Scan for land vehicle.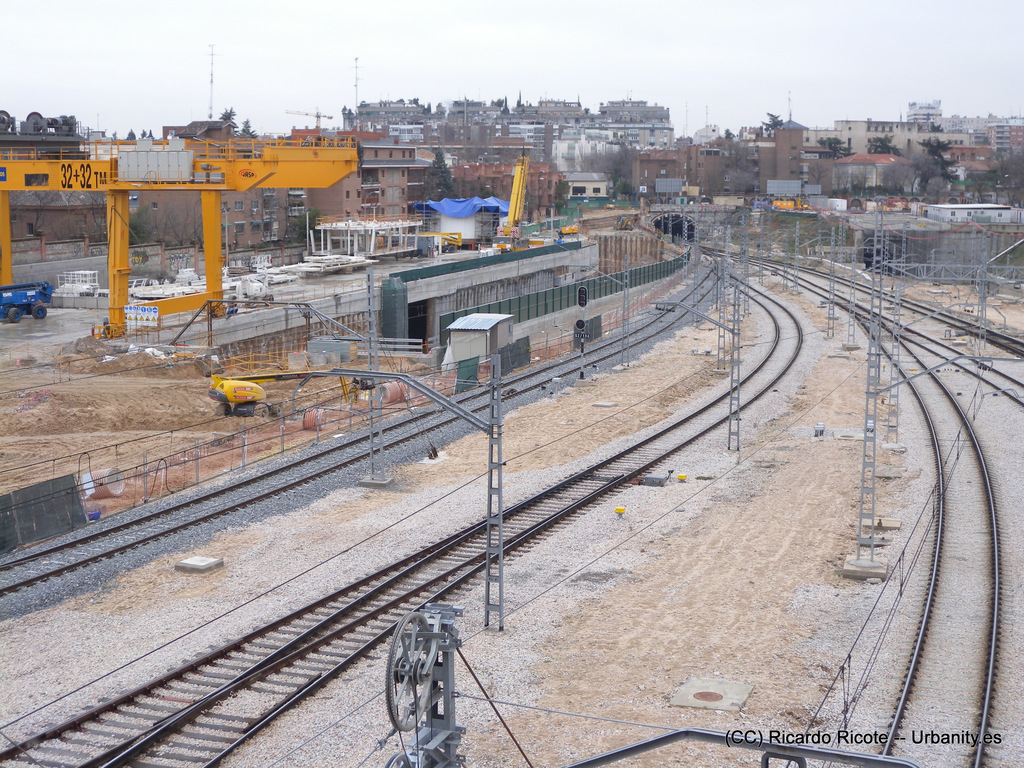
Scan result: region(492, 233, 533, 254).
